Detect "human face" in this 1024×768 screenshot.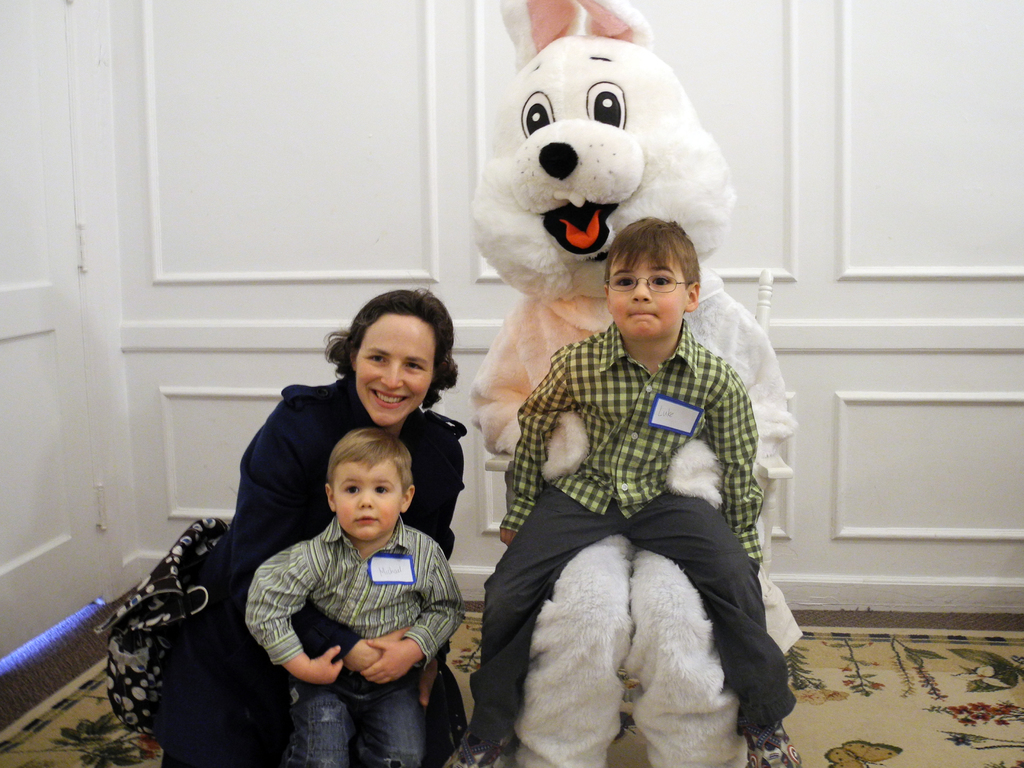
Detection: [x1=604, y1=246, x2=687, y2=339].
